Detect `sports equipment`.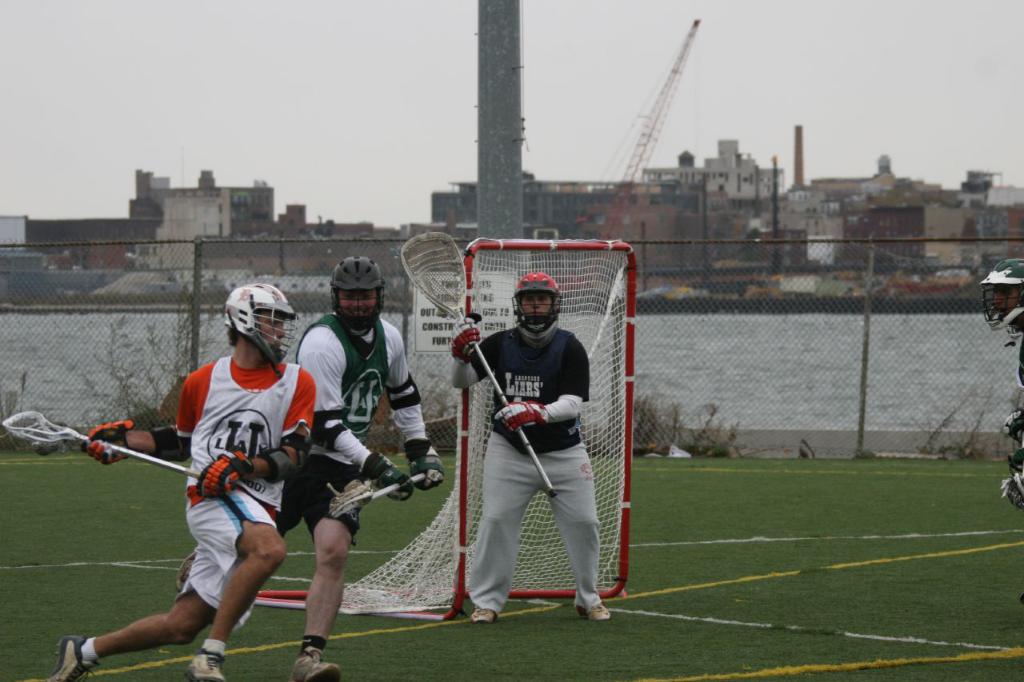
Detected at 7, 412, 198, 475.
